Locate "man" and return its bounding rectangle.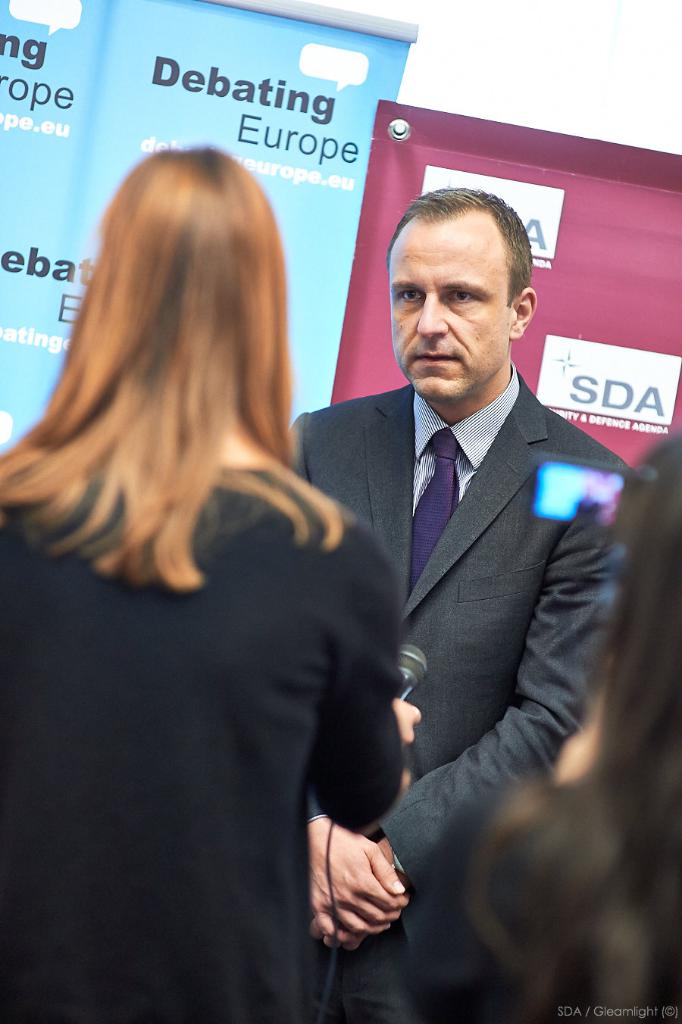
[298, 167, 637, 932].
